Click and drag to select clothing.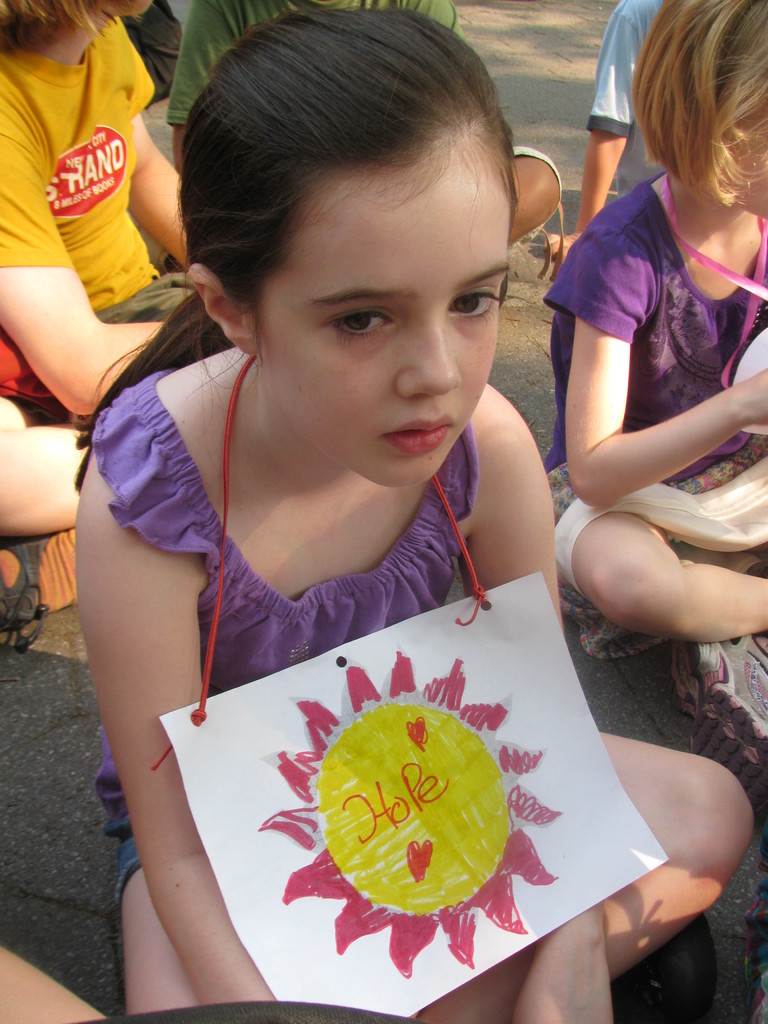
Selection: pyautogui.locateOnScreen(164, 0, 455, 129).
